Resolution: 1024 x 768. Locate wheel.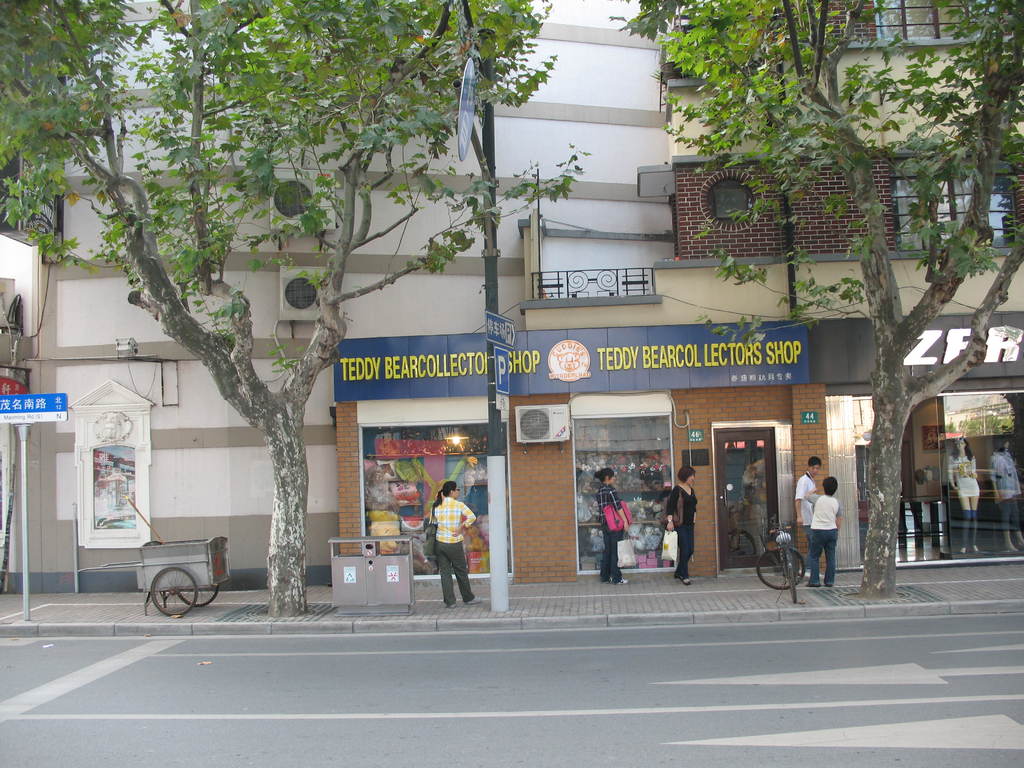
x1=154 y1=566 x2=198 y2=617.
